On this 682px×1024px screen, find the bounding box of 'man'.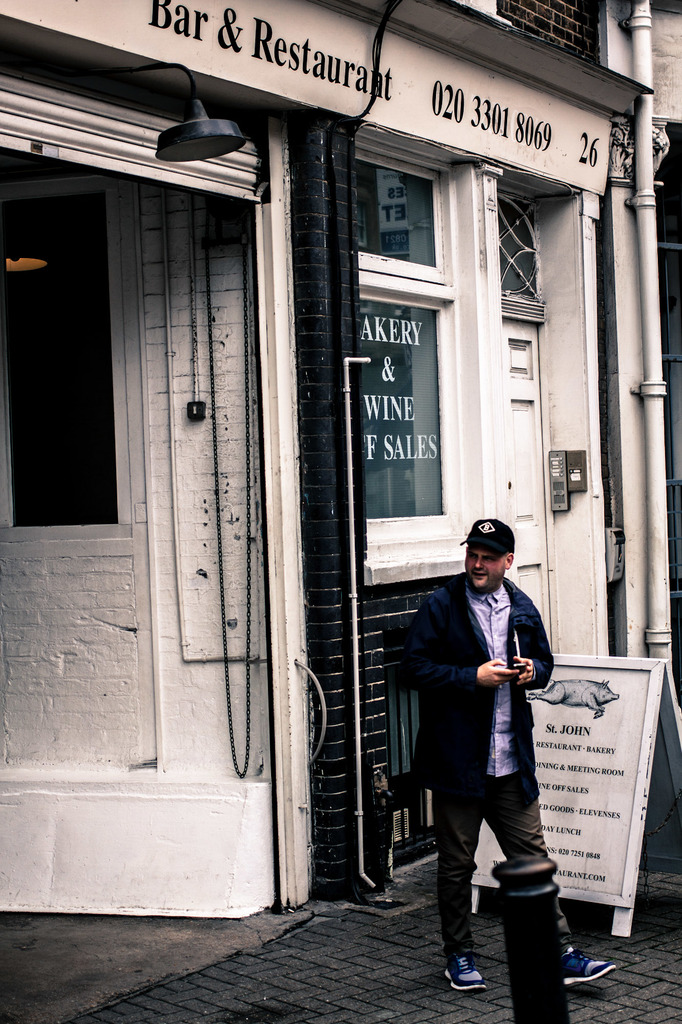
Bounding box: bbox=(408, 508, 576, 973).
